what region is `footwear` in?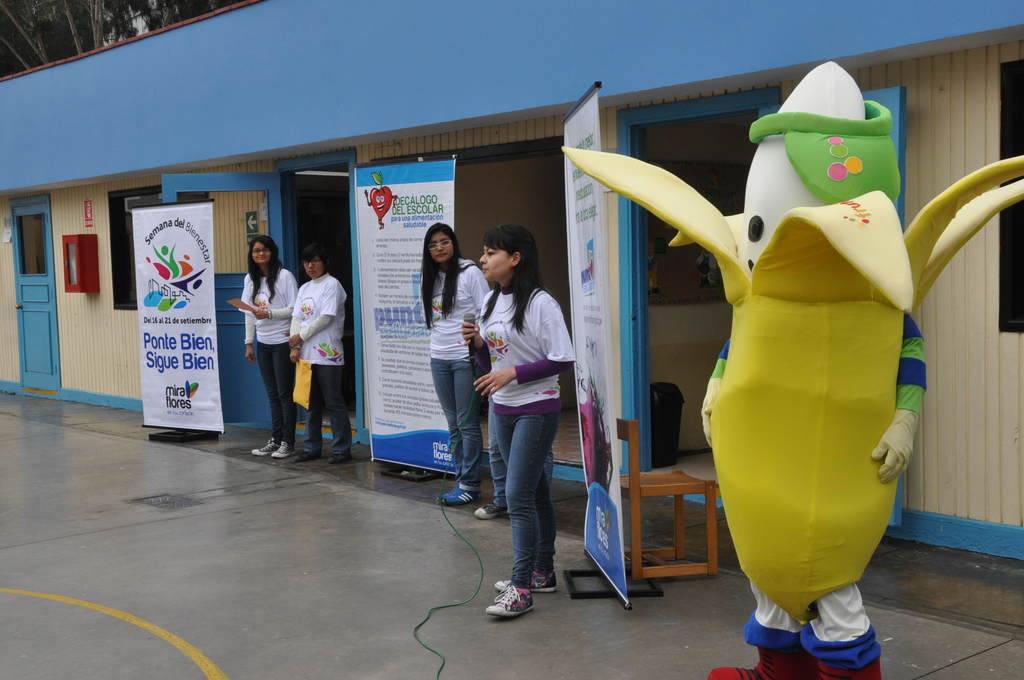
rect(329, 448, 350, 462).
